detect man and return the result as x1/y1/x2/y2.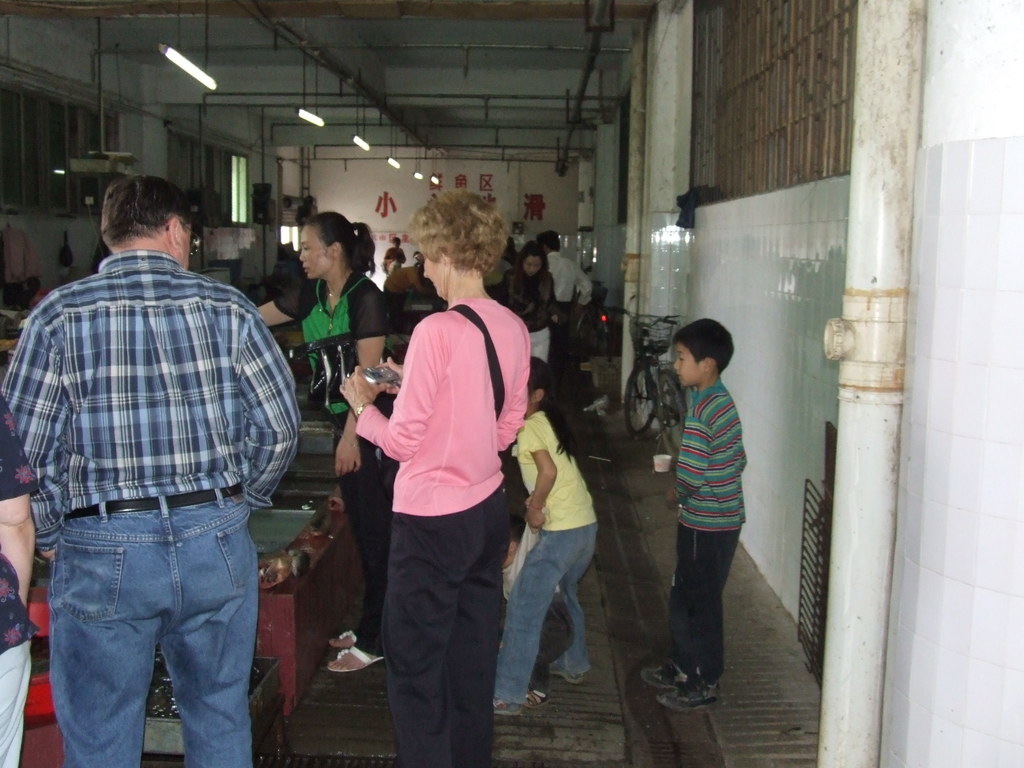
1/177/509/459.
